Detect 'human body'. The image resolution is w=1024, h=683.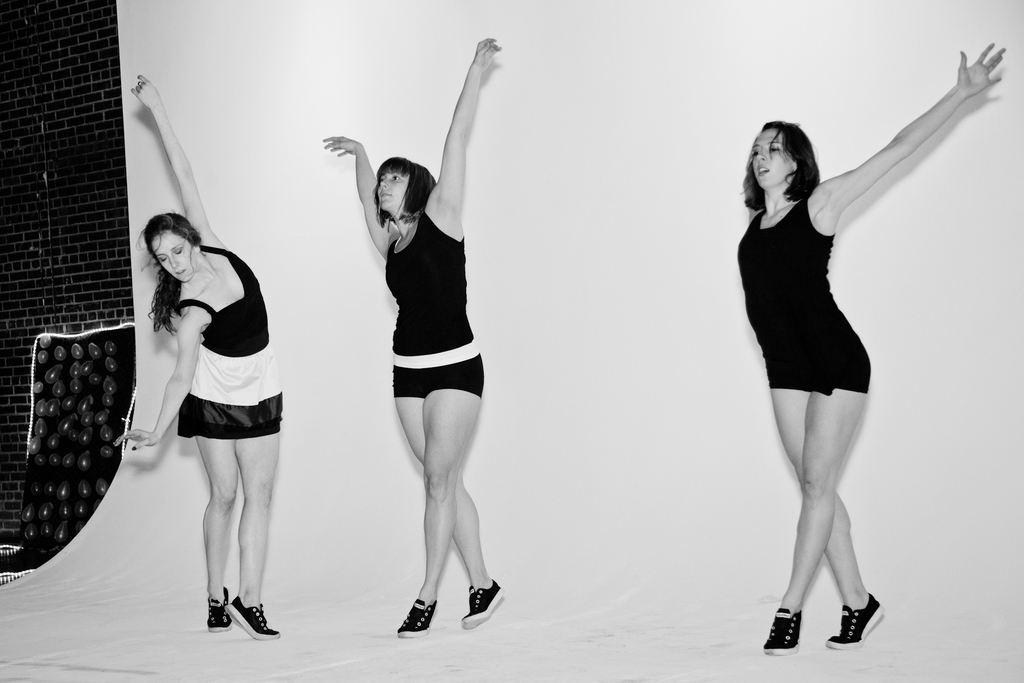
[x1=738, y1=56, x2=936, y2=657].
